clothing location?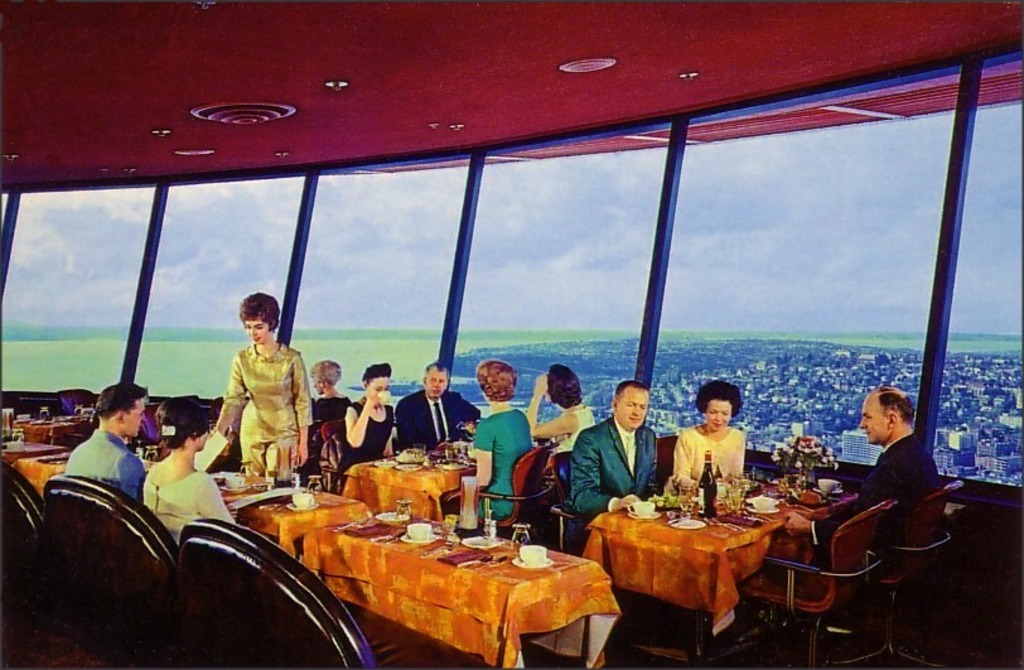
region(653, 415, 762, 490)
